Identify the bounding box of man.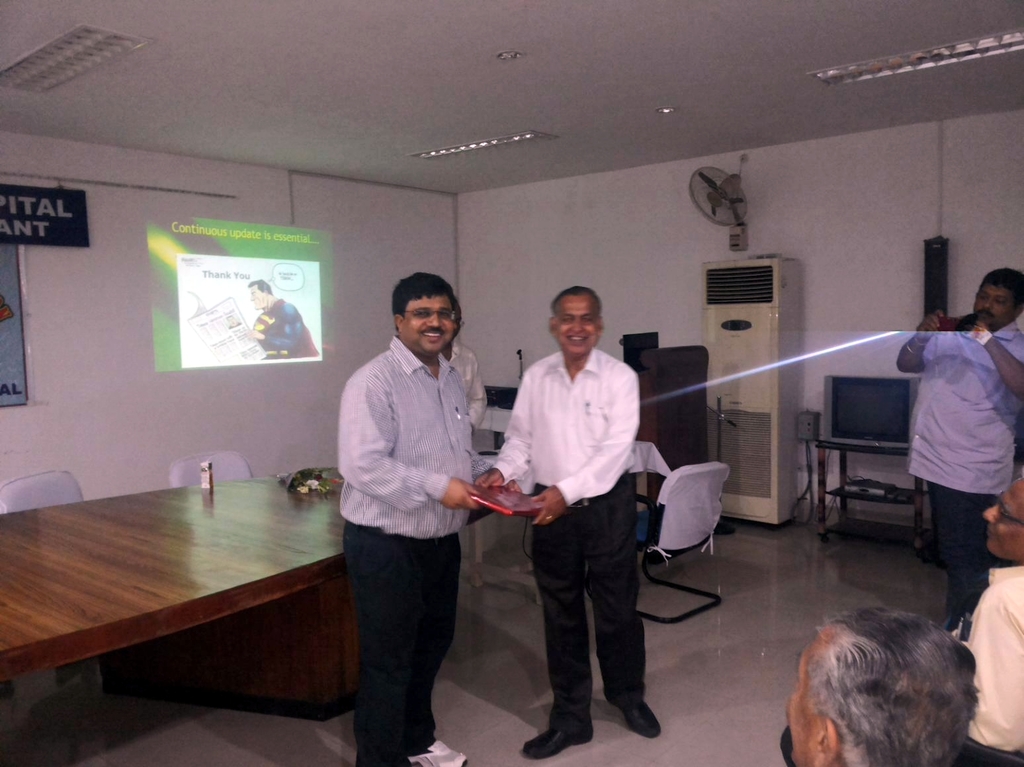
243:279:320:360.
